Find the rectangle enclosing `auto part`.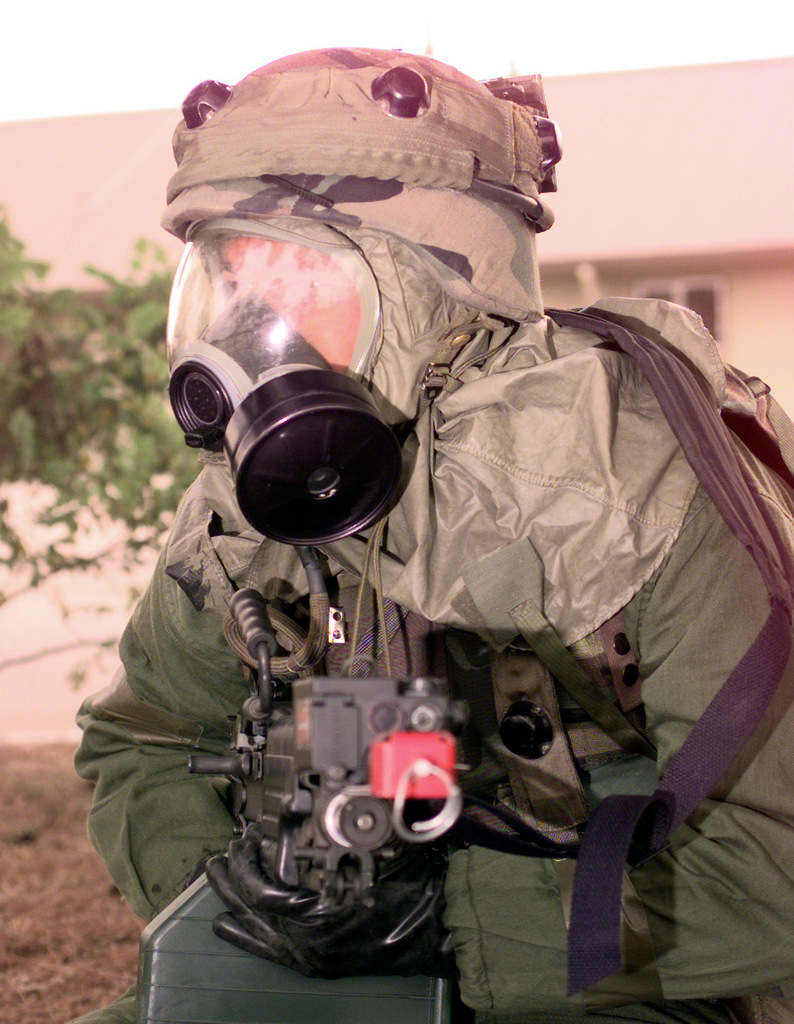
338:788:391:853.
